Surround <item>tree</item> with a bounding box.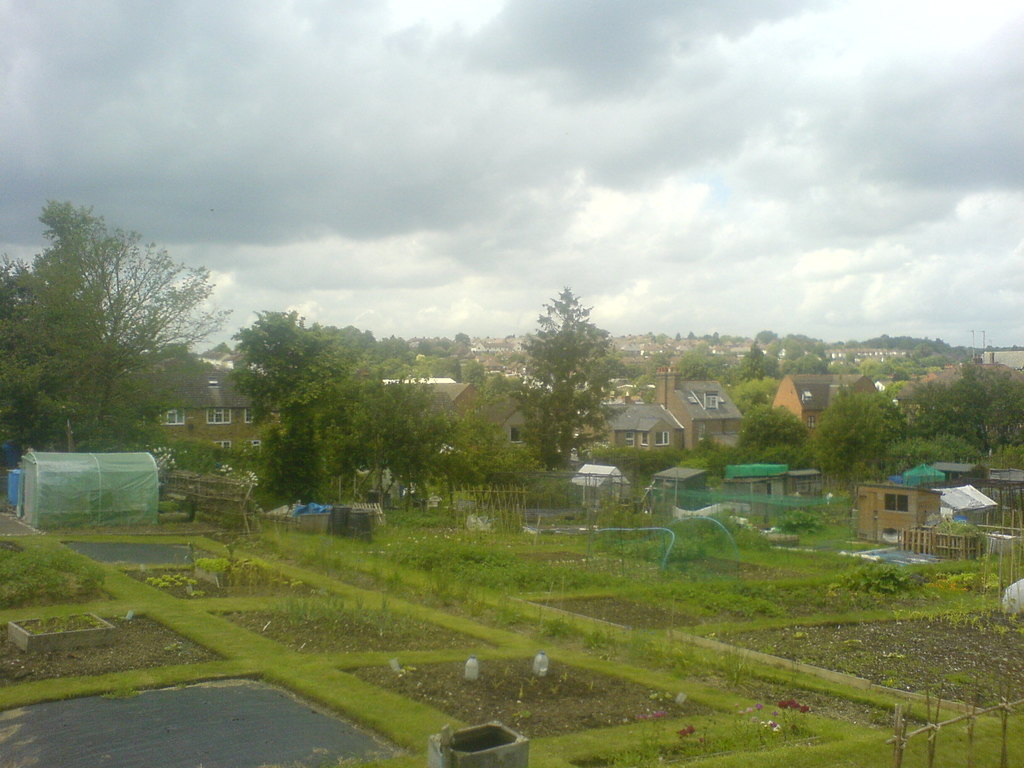
BBox(911, 371, 1023, 460).
